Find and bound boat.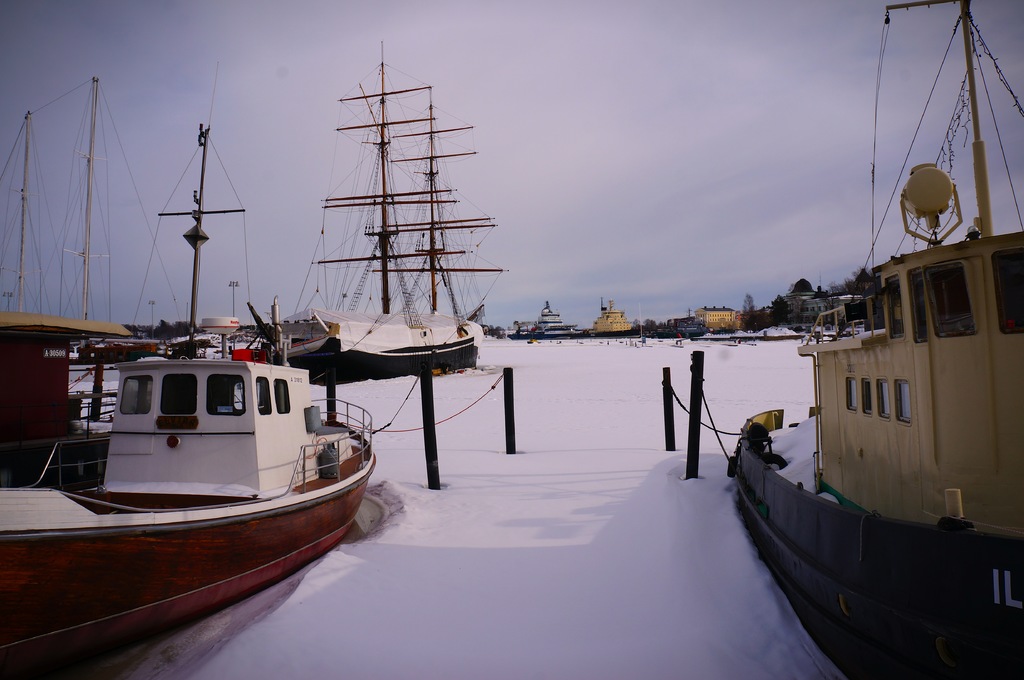
Bound: box(1, 118, 380, 677).
